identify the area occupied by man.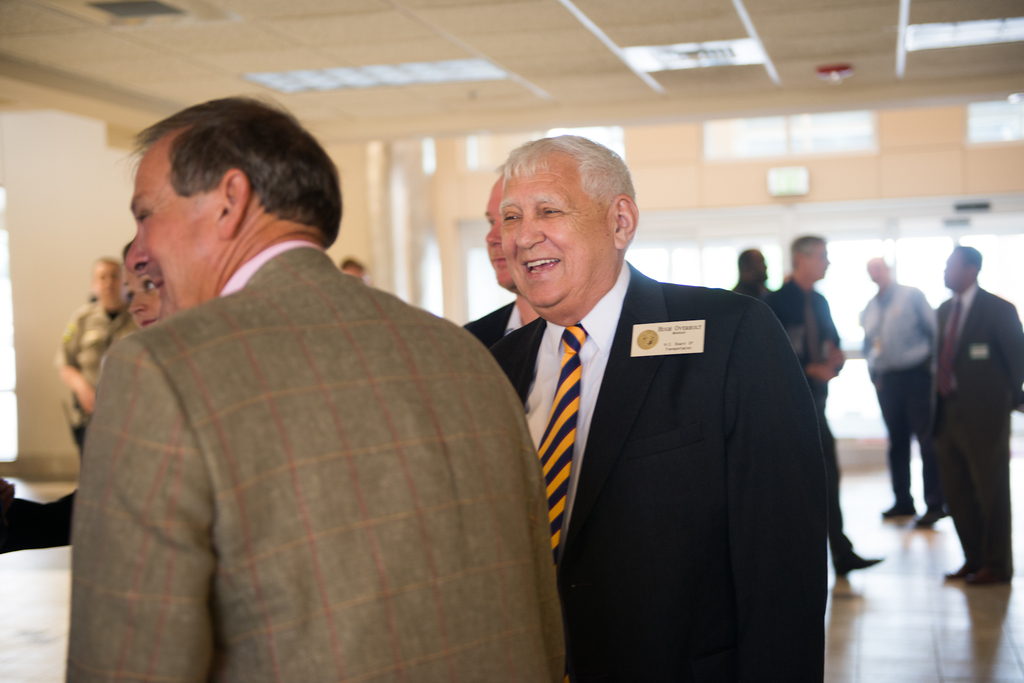
Area: pyautogui.locateOnScreen(859, 257, 942, 530).
